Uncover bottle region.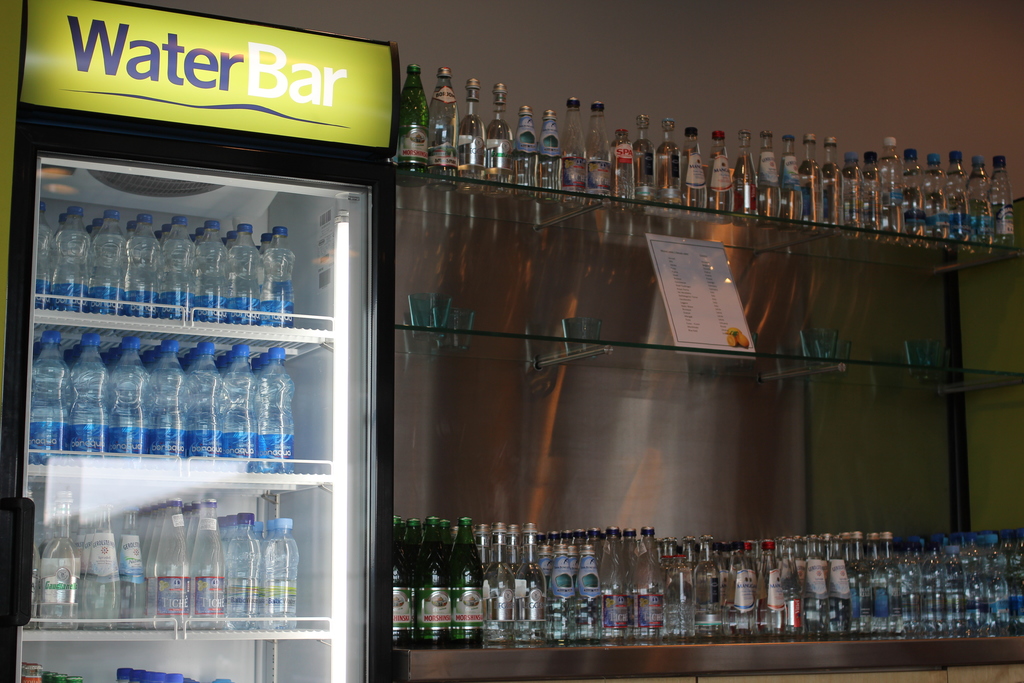
Uncovered: 477, 83, 514, 201.
